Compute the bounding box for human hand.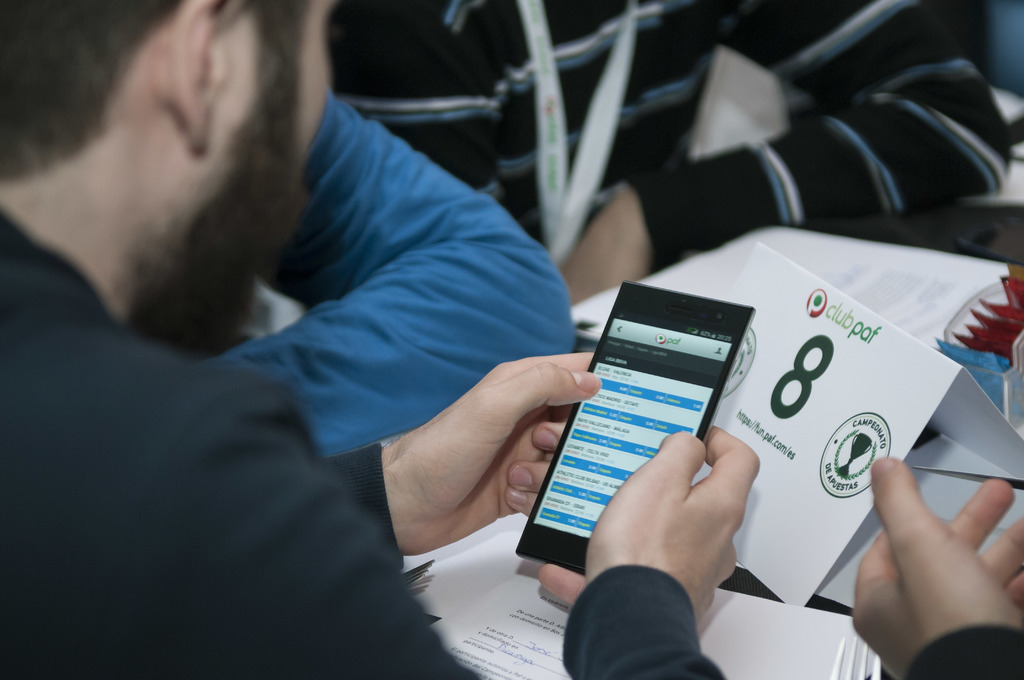
region(381, 350, 595, 558).
